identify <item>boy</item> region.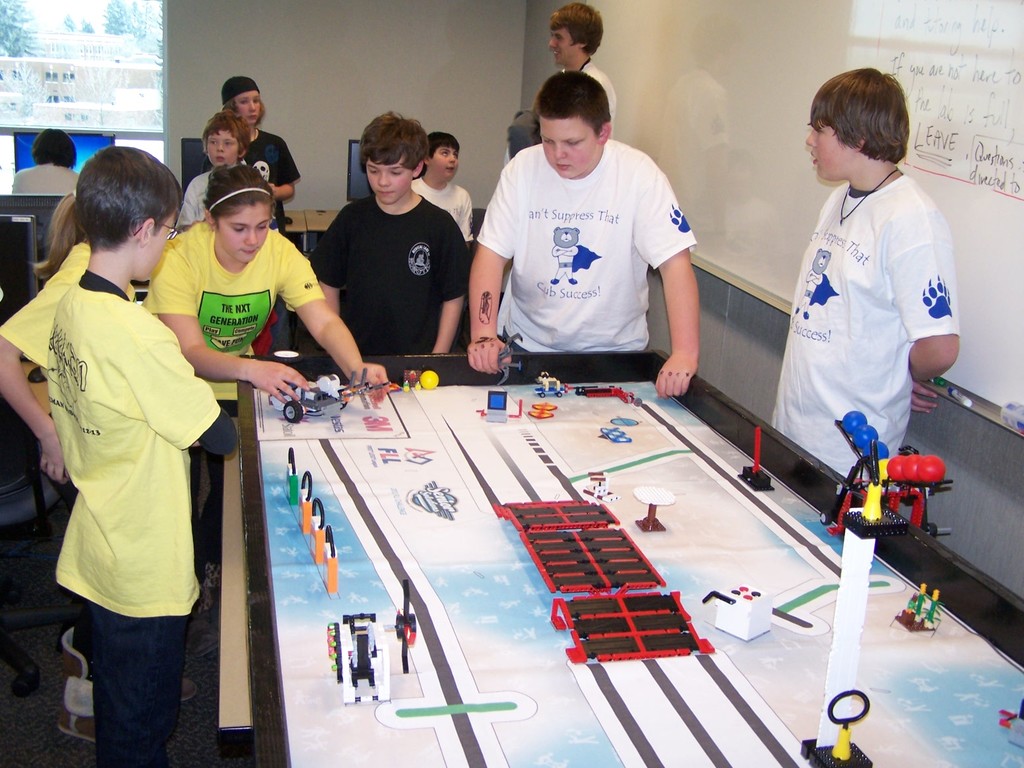
Region: region(407, 129, 472, 251).
